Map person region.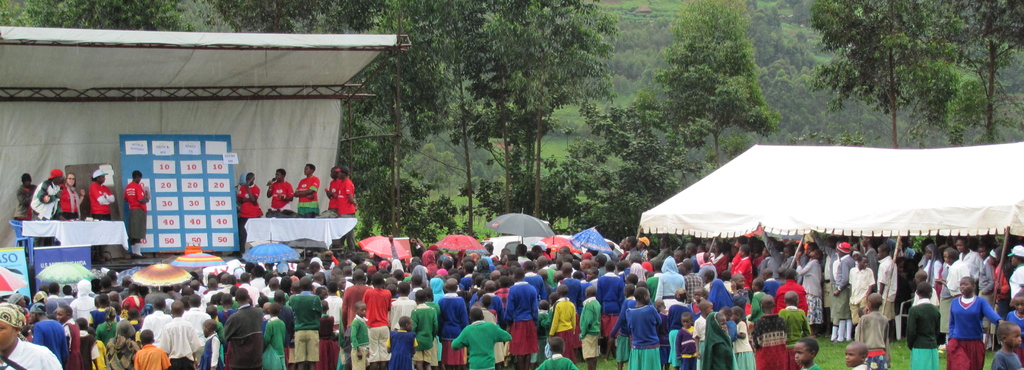
Mapped to region(234, 173, 266, 253).
